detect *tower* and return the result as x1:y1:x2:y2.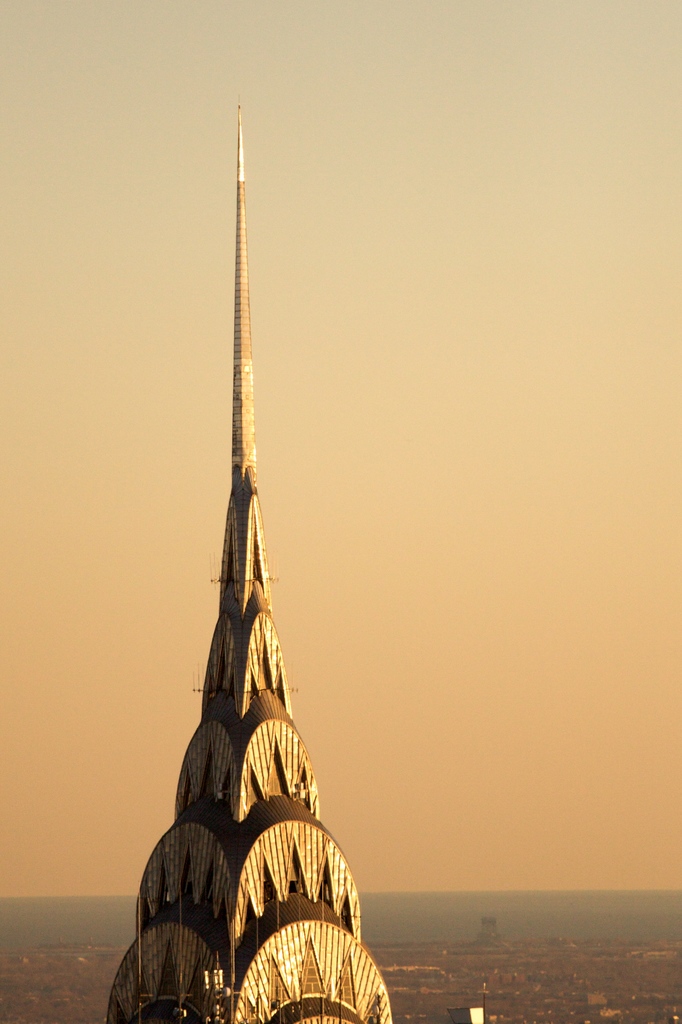
107:123:371:1012.
